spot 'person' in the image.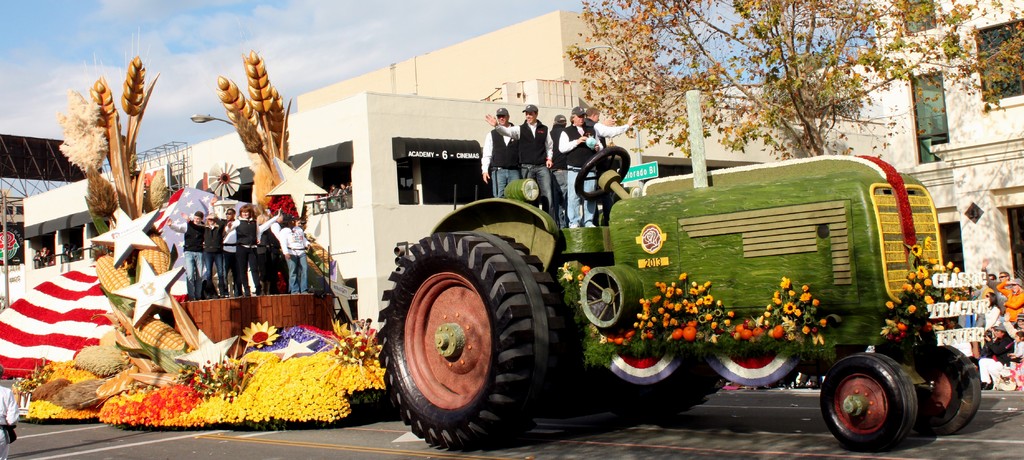
'person' found at BBox(550, 100, 602, 225).
